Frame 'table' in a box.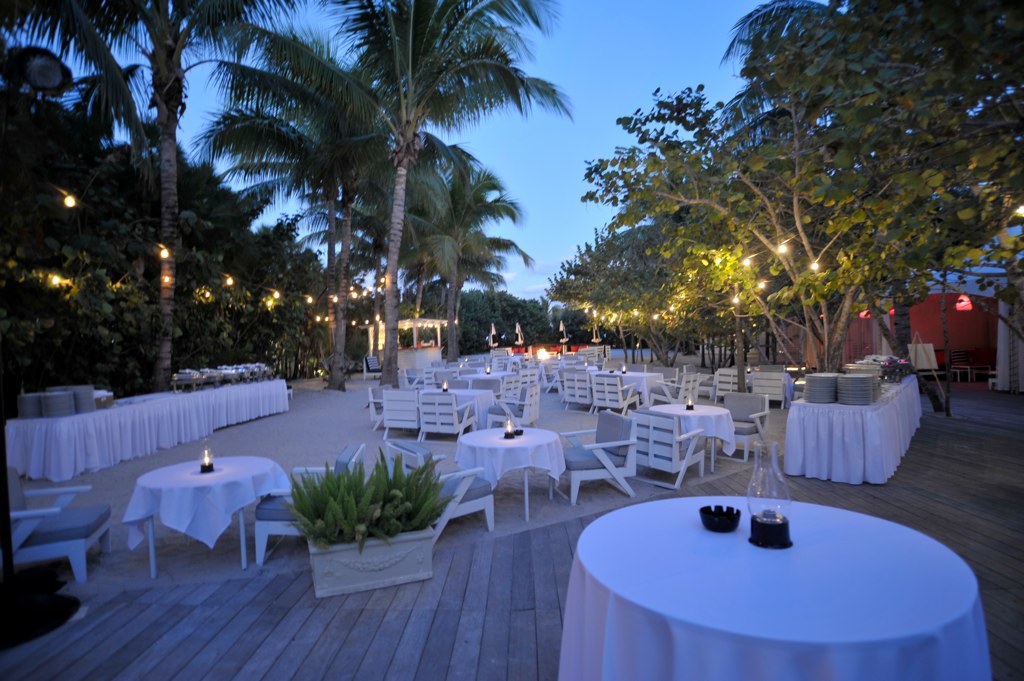
595,370,666,402.
